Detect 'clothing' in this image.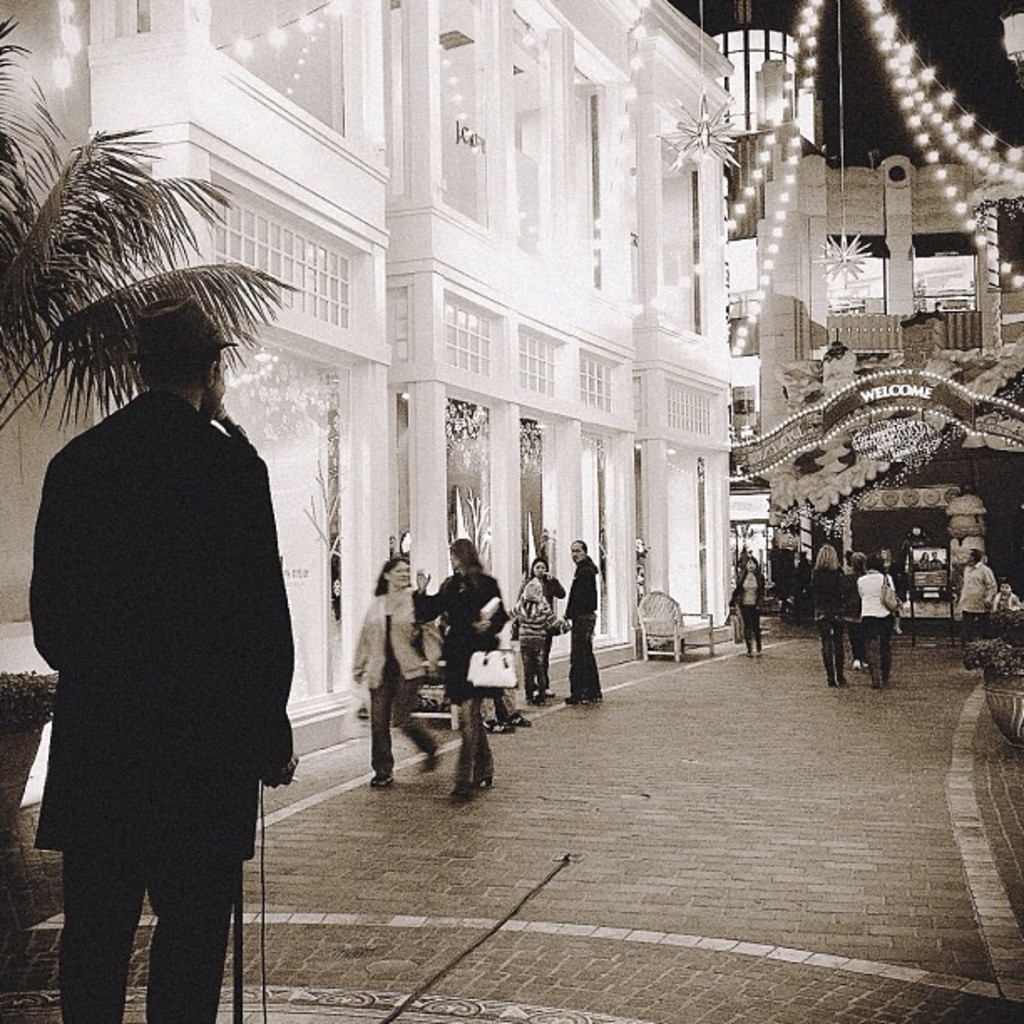
Detection: left=422, top=591, right=453, bottom=658.
